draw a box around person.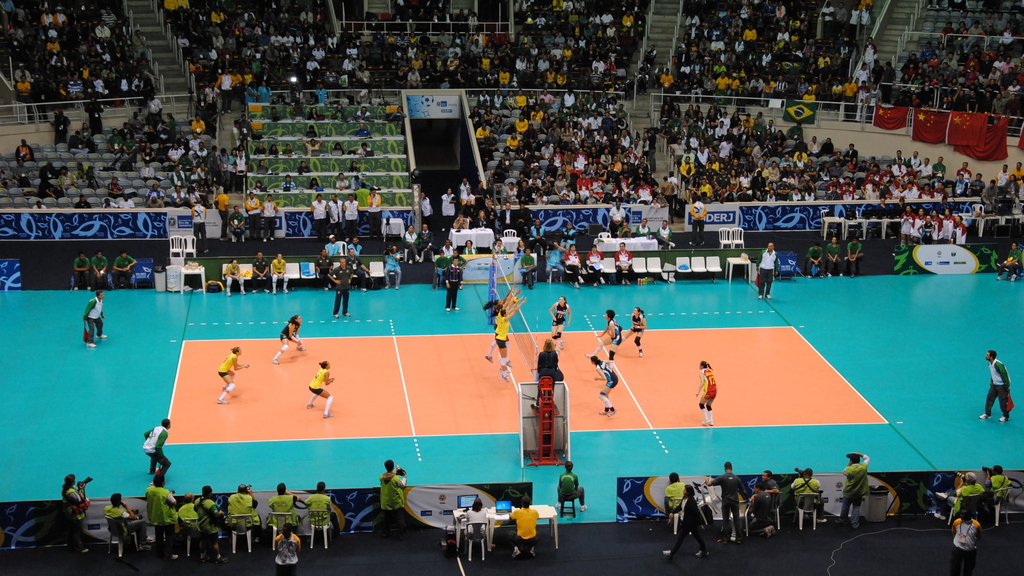
[355,181,368,230].
